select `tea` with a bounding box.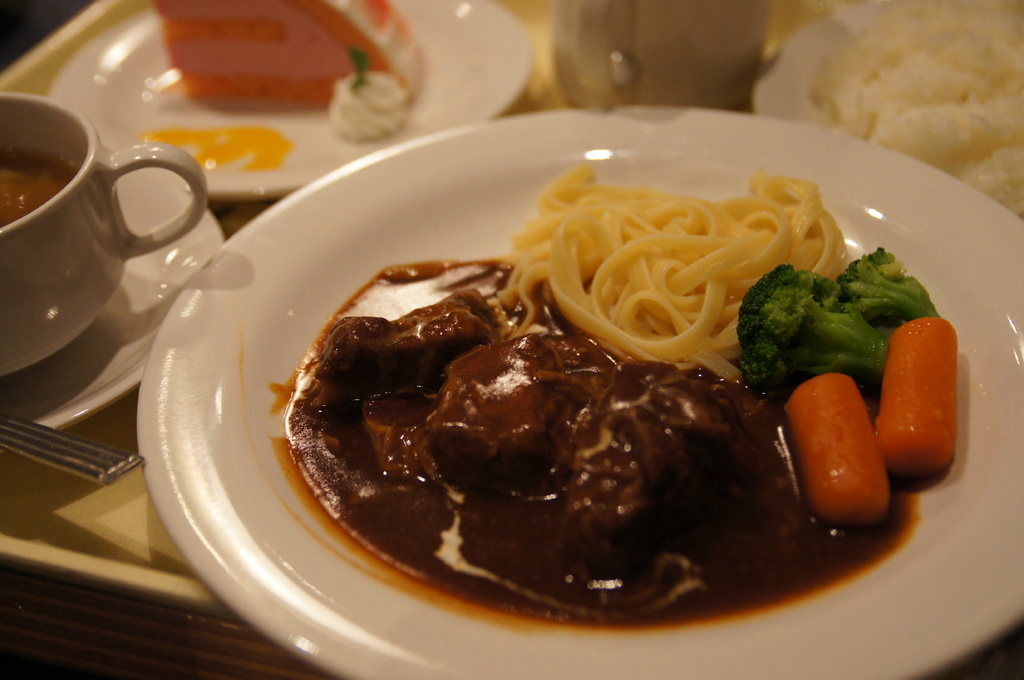
BBox(0, 142, 84, 227).
